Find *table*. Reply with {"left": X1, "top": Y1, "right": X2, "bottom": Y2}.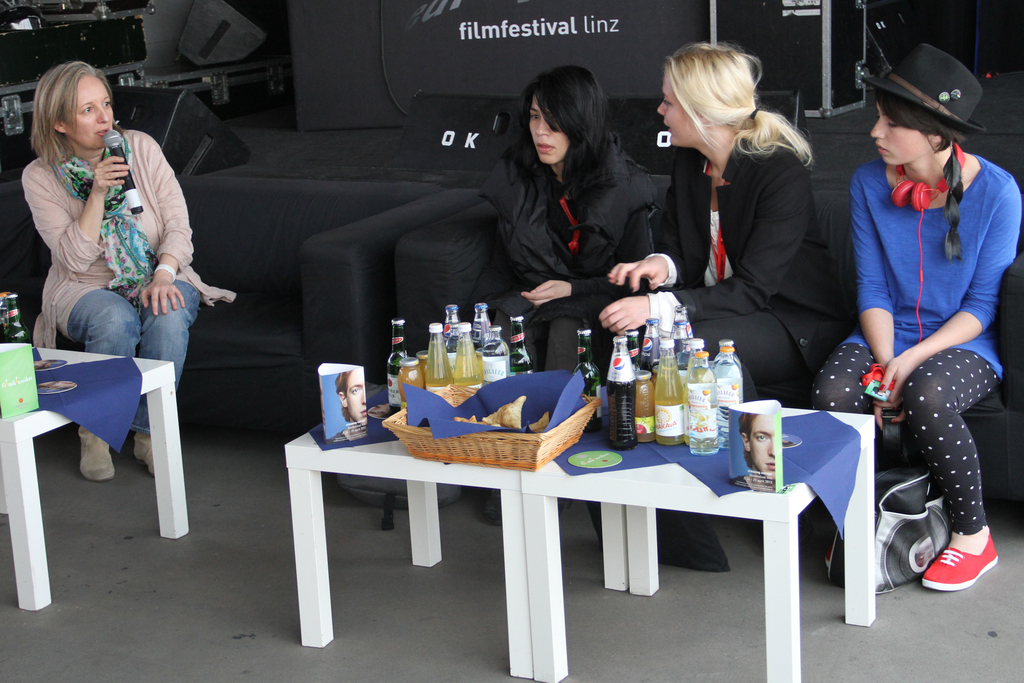
{"left": 520, "top": 404, "right": 875, "bottom": 682}.
